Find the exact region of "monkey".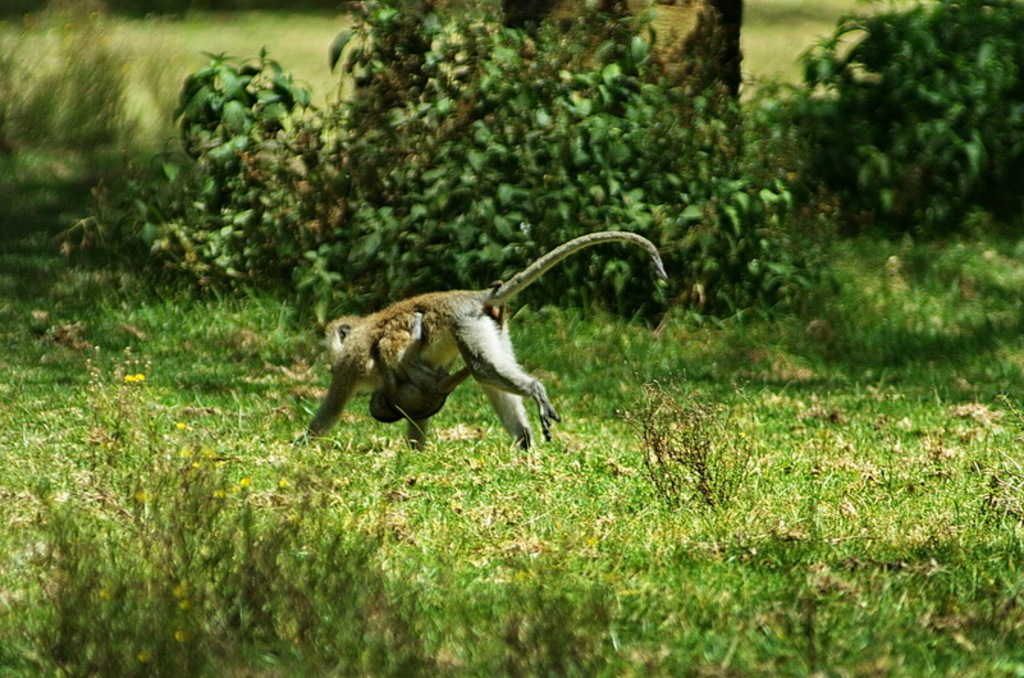
Exact region: bbox=(355, 306, 490, 432).
